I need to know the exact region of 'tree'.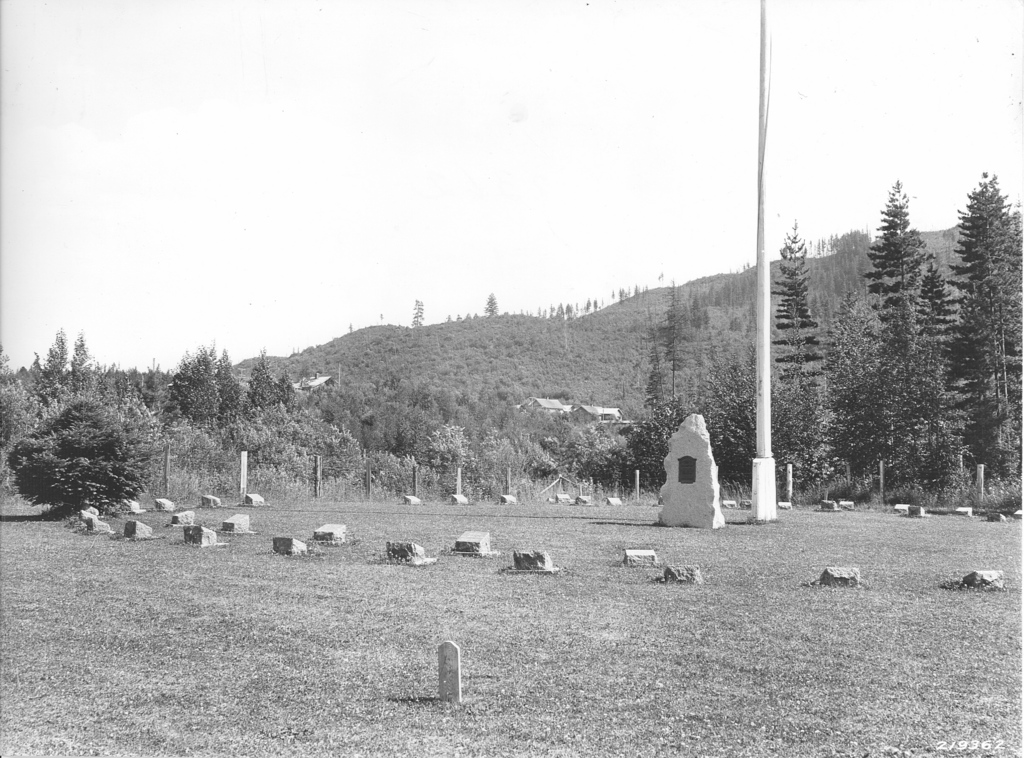
Region: detection(211, 349, 240, 405).
